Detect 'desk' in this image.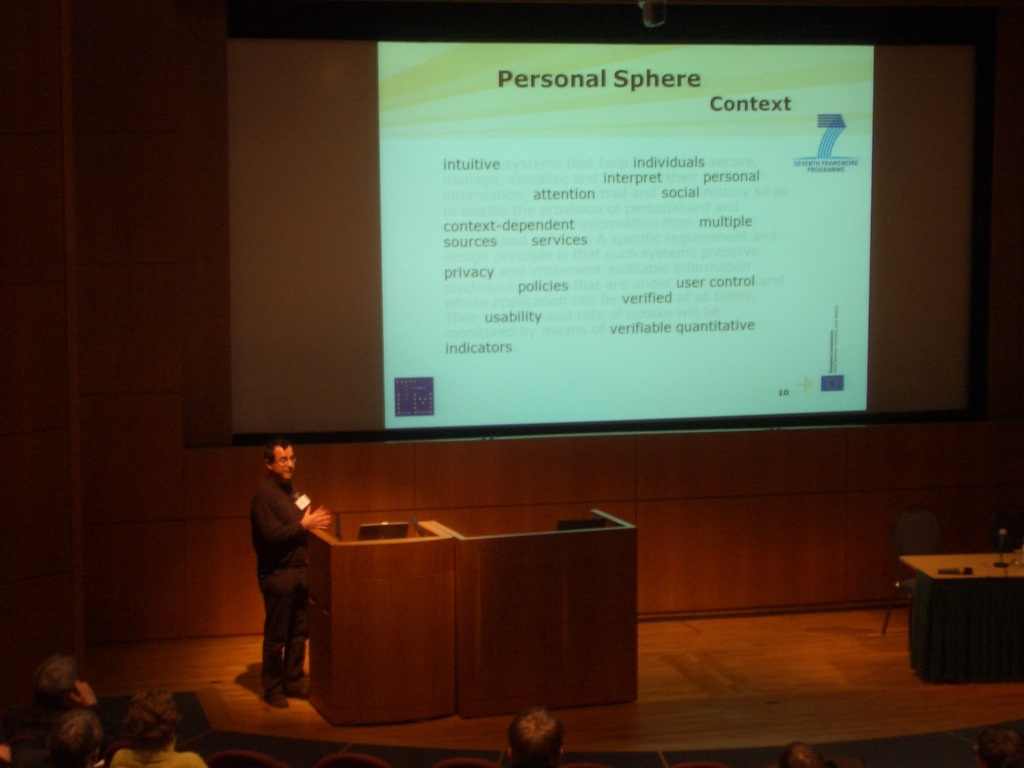
Detection: x1=897, y1=546, x2=1023, y2=684.
